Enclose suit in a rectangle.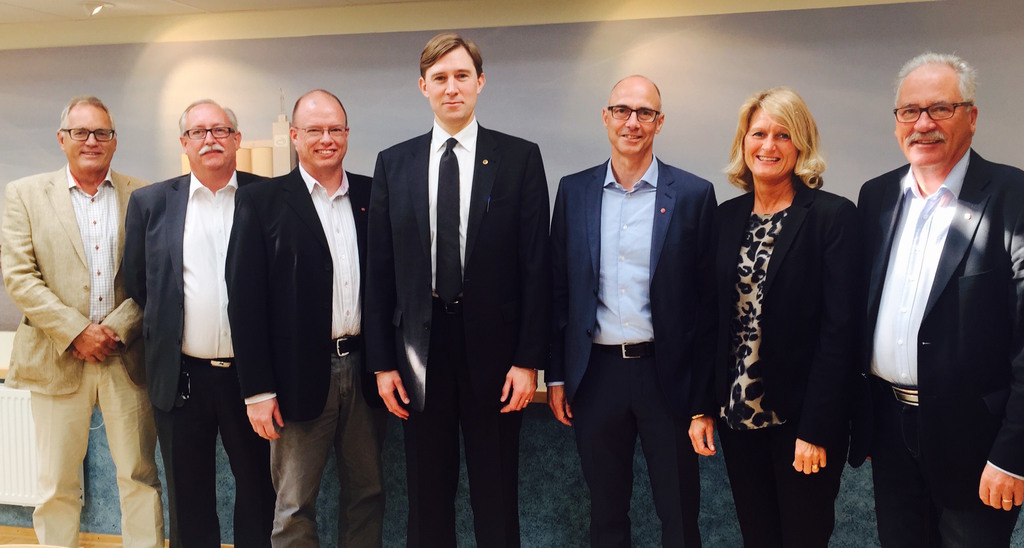
left=0, top=169, right=161, bottom=547.
